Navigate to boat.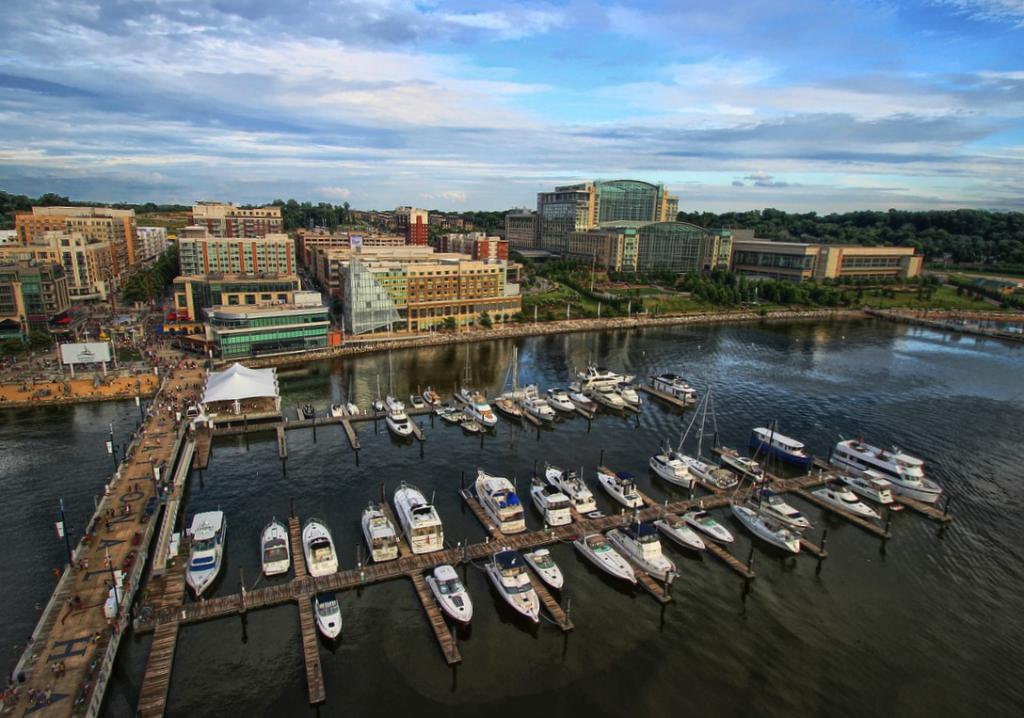
Navigation target: crop(530, 475, 572, 528).
